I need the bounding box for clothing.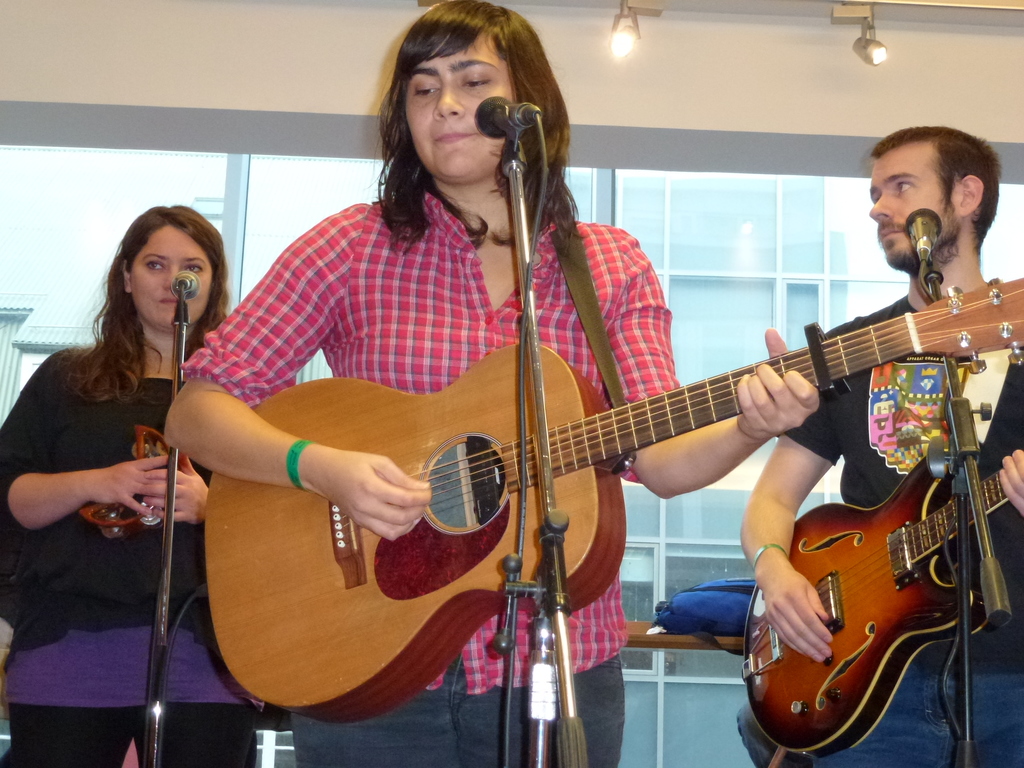
Here it is: 17/290/218/688.
